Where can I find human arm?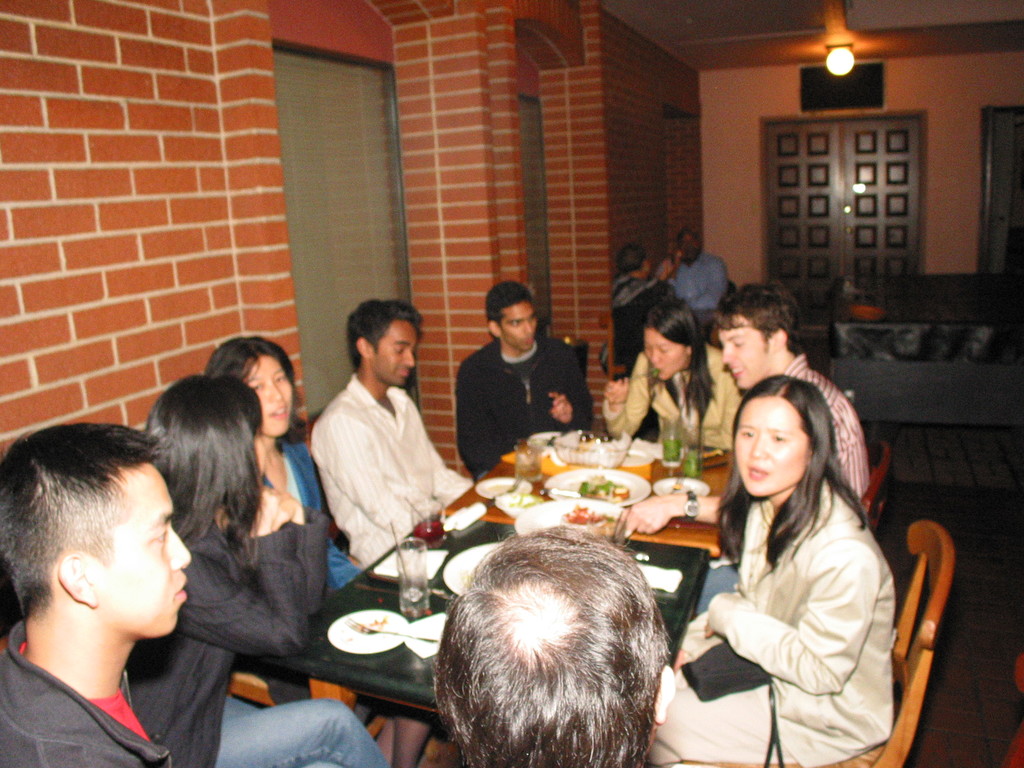
You can find it at 410, 393, 467, 508.
